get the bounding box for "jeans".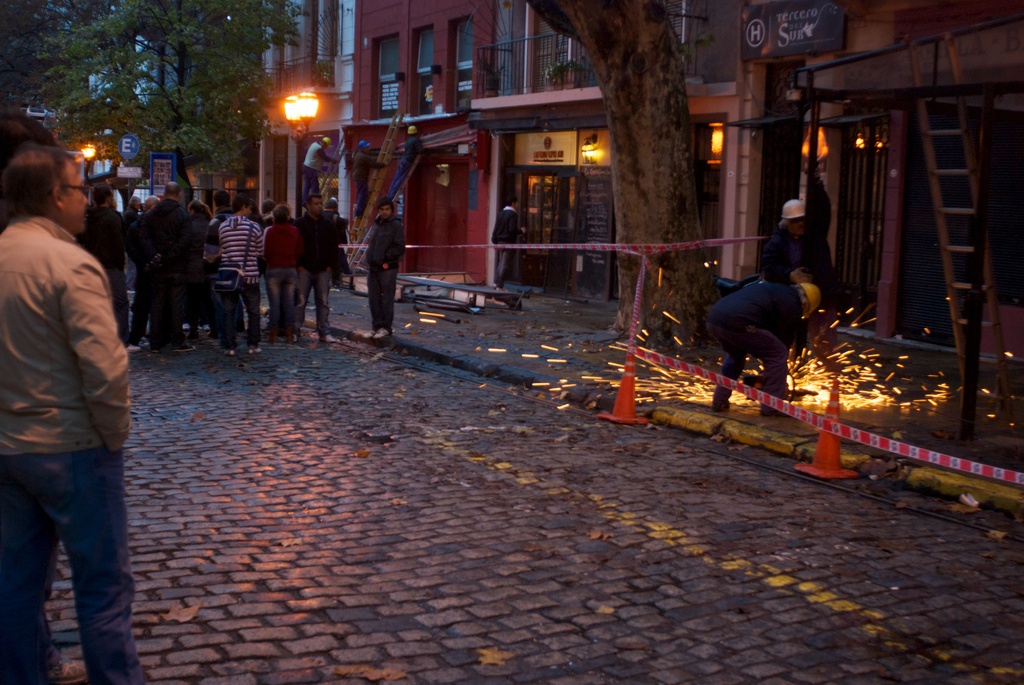
select_region(7, 448, 132, 684).
